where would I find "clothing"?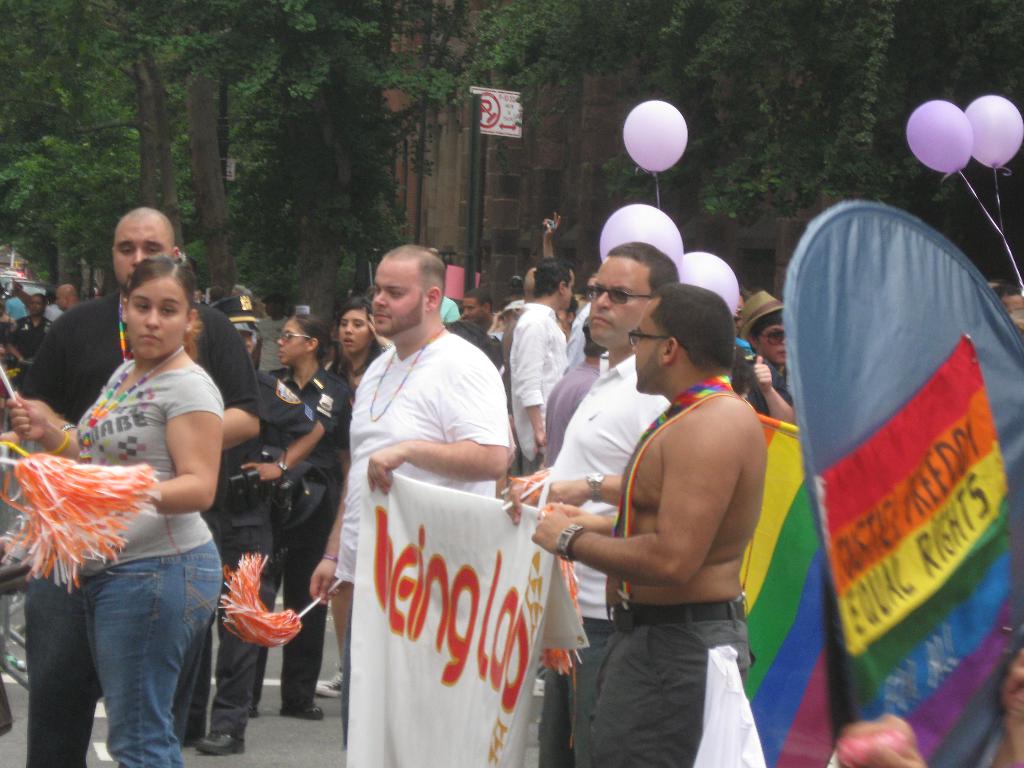
At [left=332, top=331, right=511, bottom=748].
